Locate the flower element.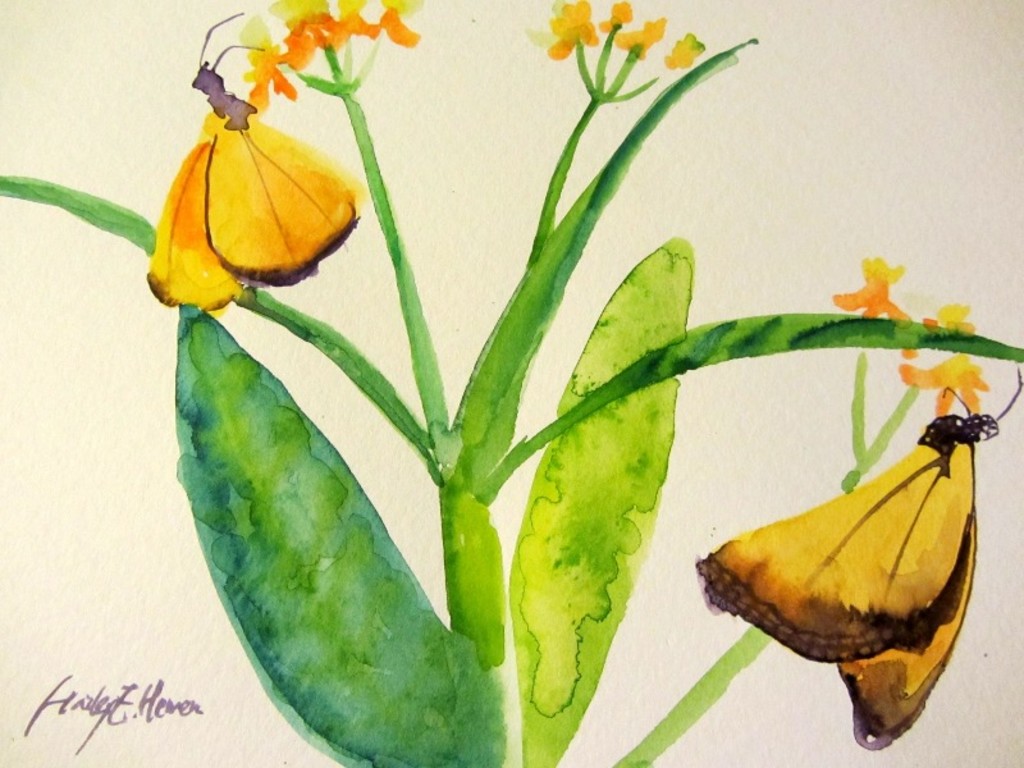
Element bbox: [241, 17, 301, 106].
